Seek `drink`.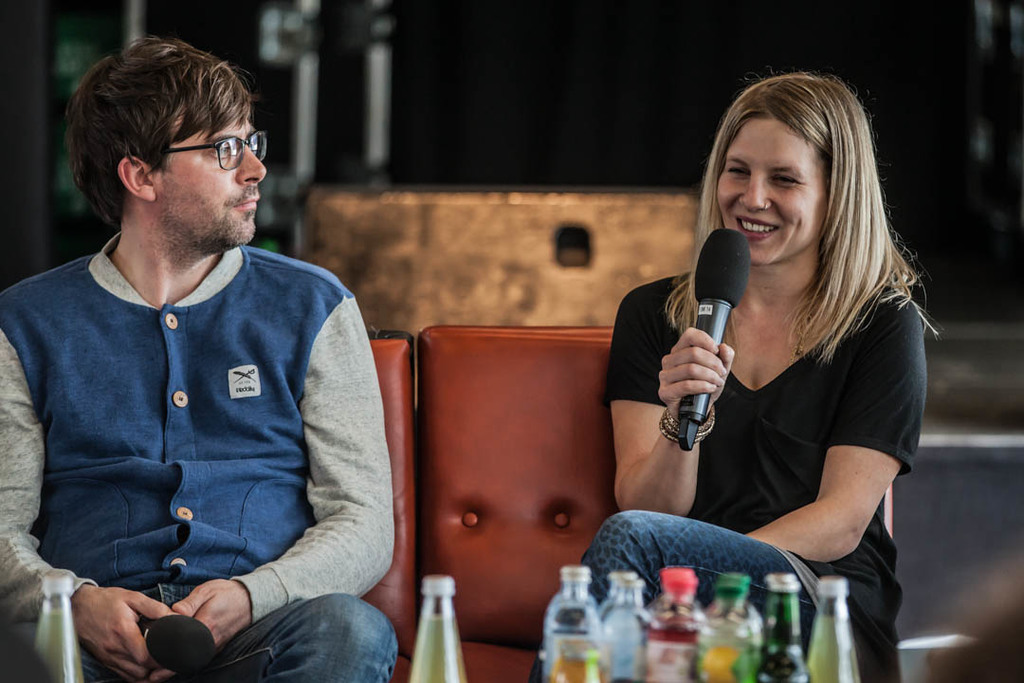
rect(33, 604, 87, 682).
